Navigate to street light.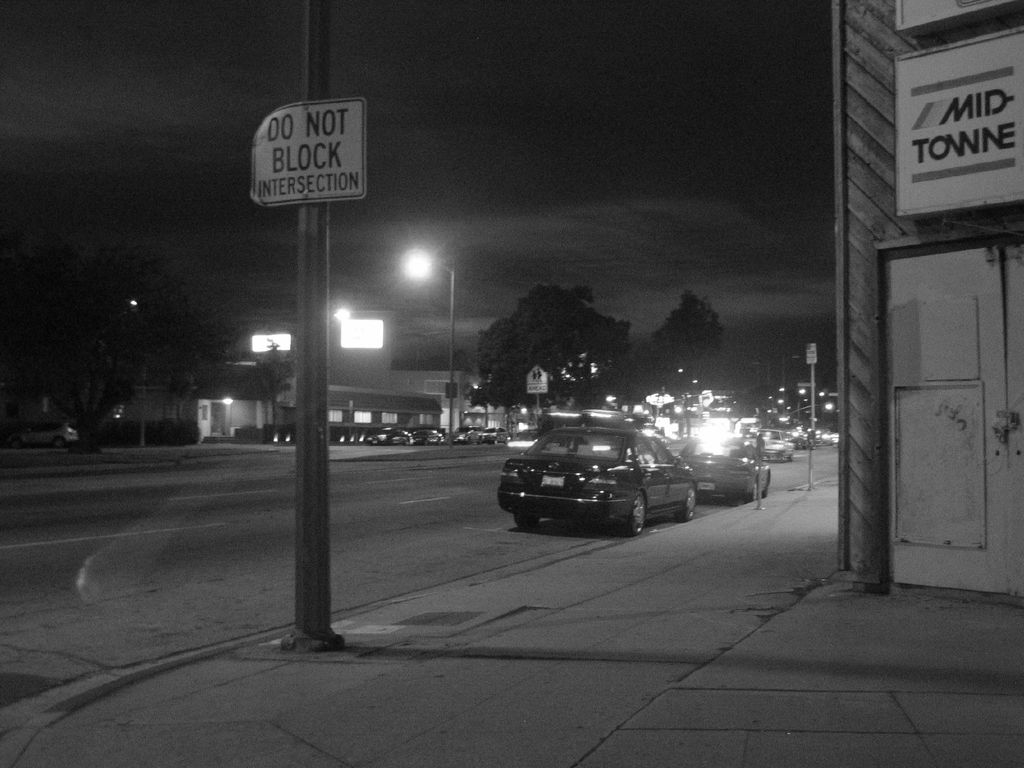
Navigation target: (403,242,455,440).
